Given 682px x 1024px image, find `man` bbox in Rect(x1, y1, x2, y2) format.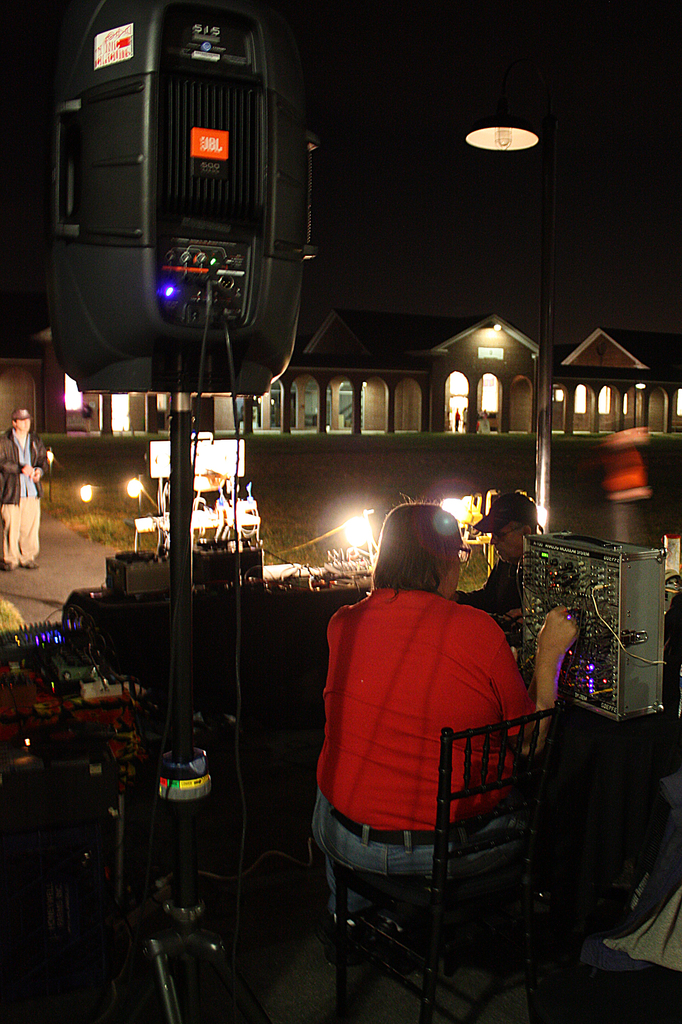
Rect(304, 523, 555, 960).
